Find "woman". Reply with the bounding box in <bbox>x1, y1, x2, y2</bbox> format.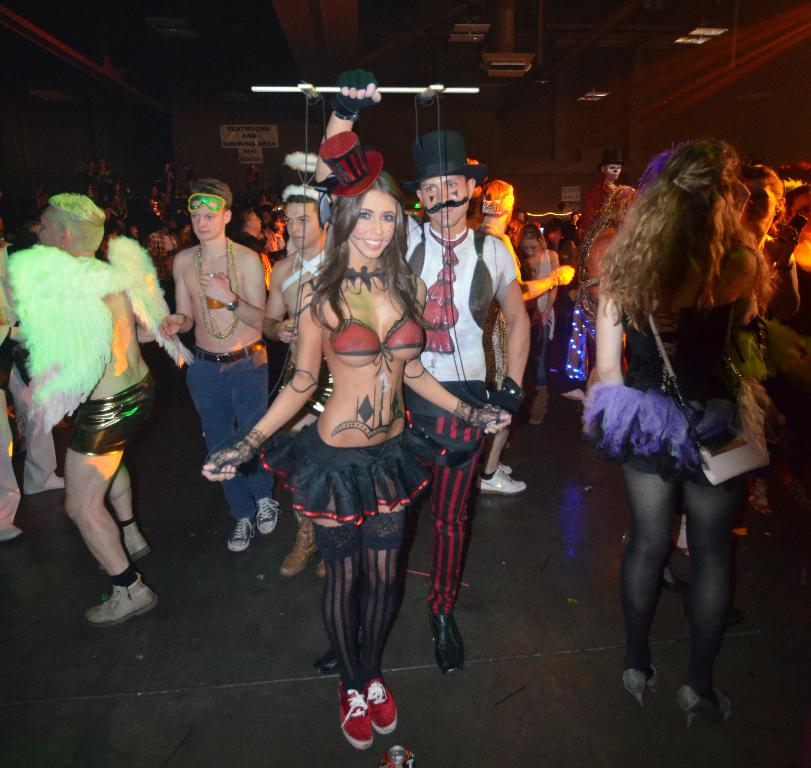
<bbox>508, 224, 557, 426</bbox>.
